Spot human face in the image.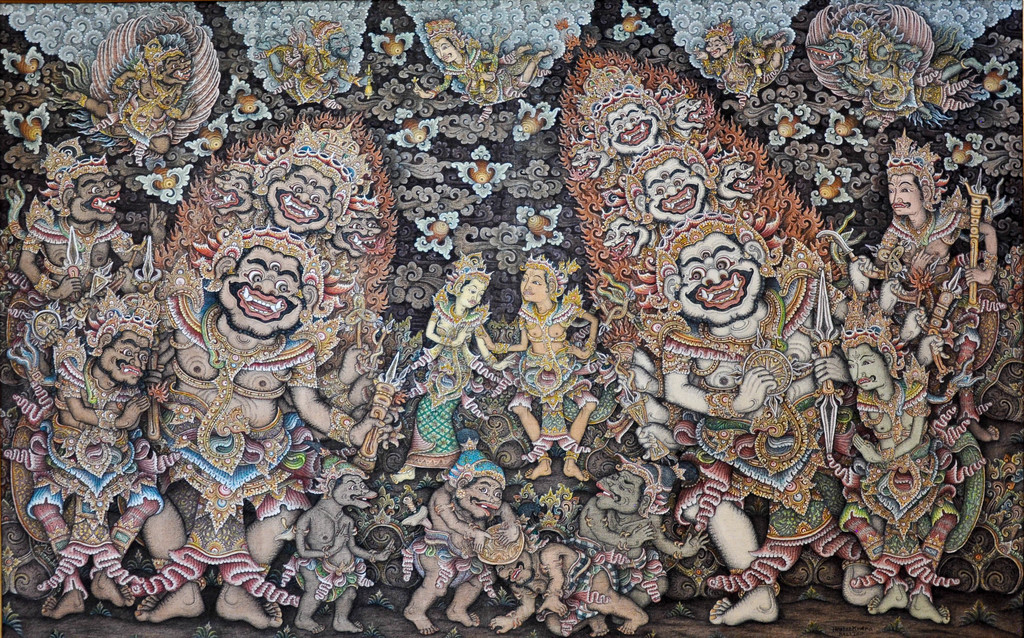
human face found at bbox=[218, 248, 305, 334].
